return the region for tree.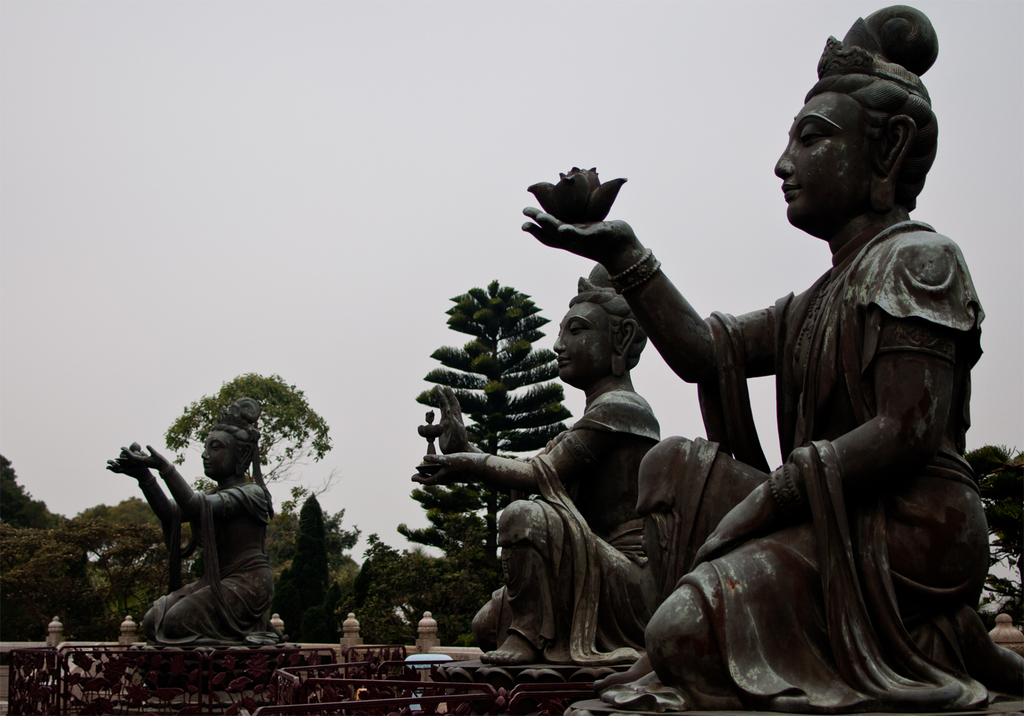
<bbox>0, 491, 156, 642</bbox>.
